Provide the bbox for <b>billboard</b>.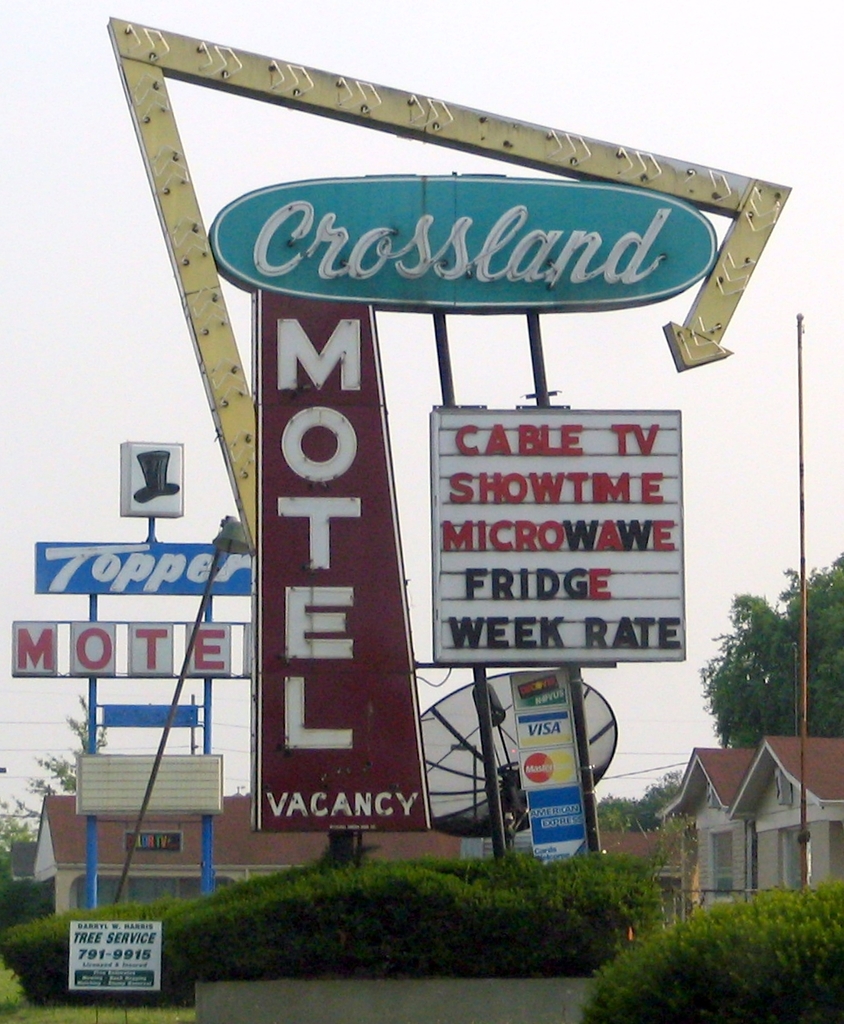
pyautogui.locateOnScreen(254, 292, 426, 827).
